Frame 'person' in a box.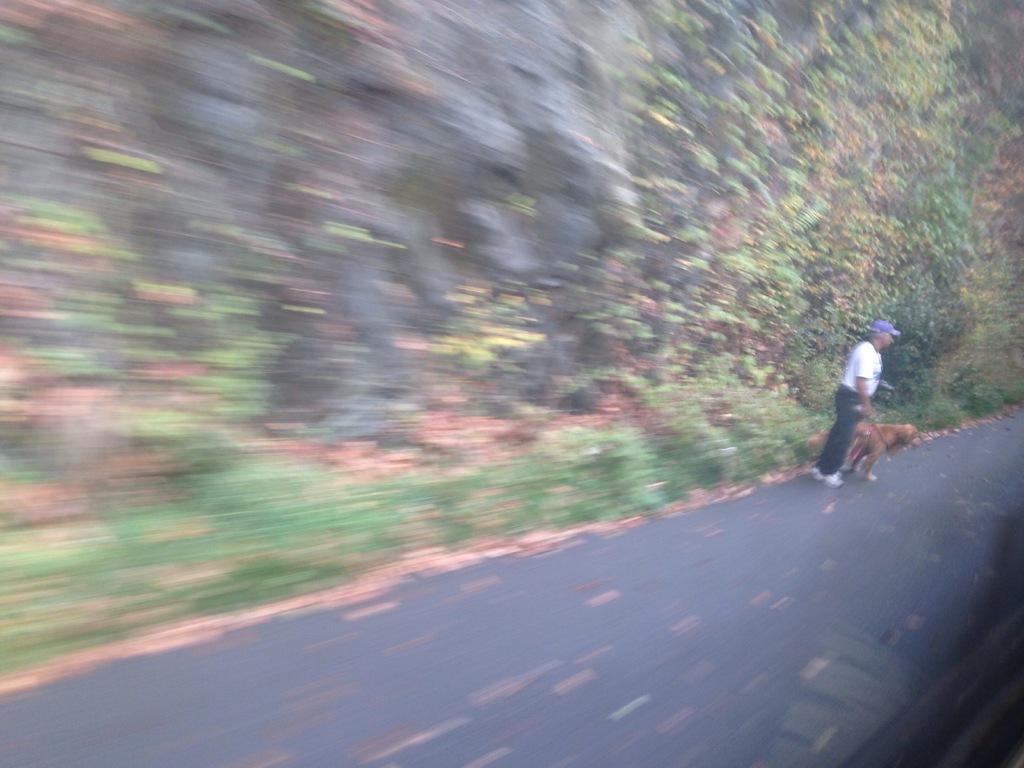
826/330/906/493.
